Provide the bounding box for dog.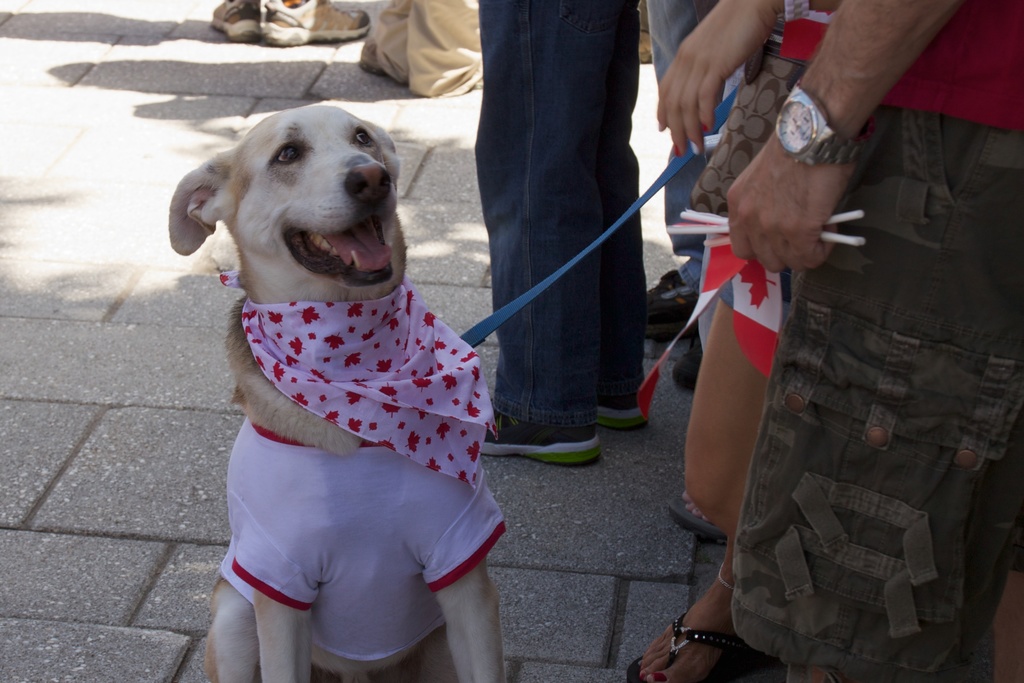
crop(165, 103, 513, 682).
